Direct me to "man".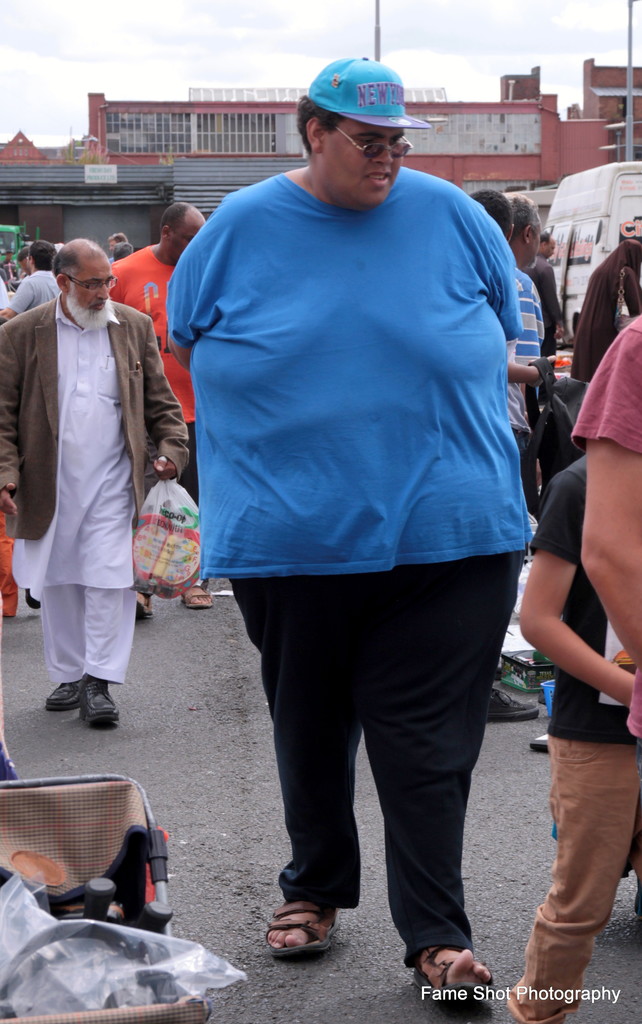
Direction: 462,192,533,722.
